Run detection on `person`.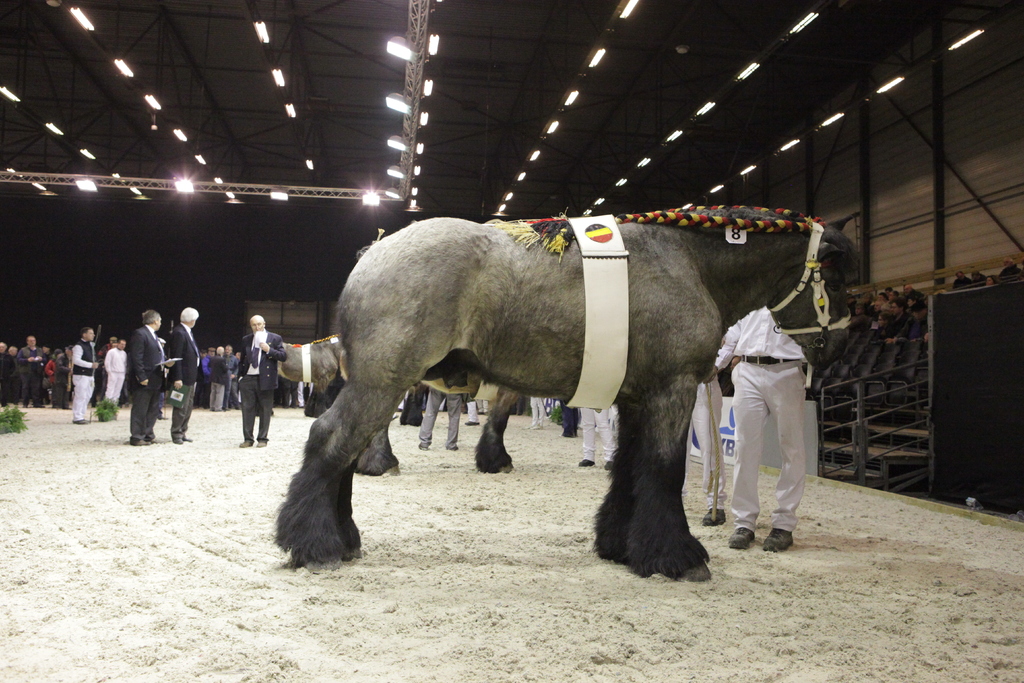
Result: <box>125,311,175,446</box>.
